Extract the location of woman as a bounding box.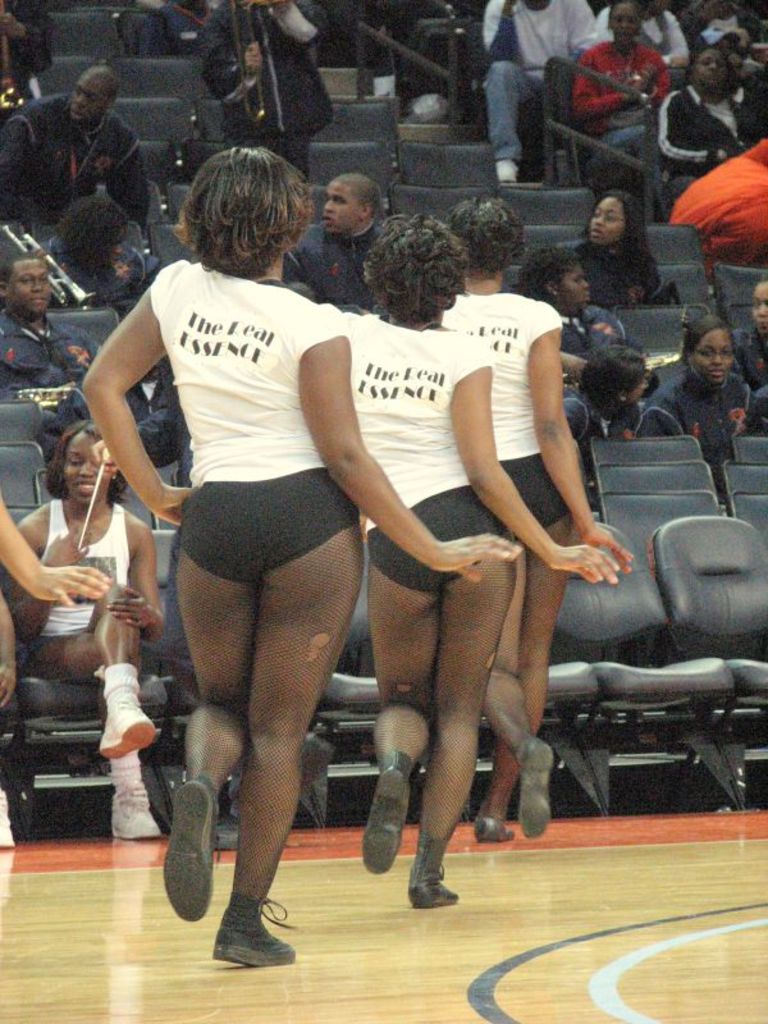
566:347:631:443.
